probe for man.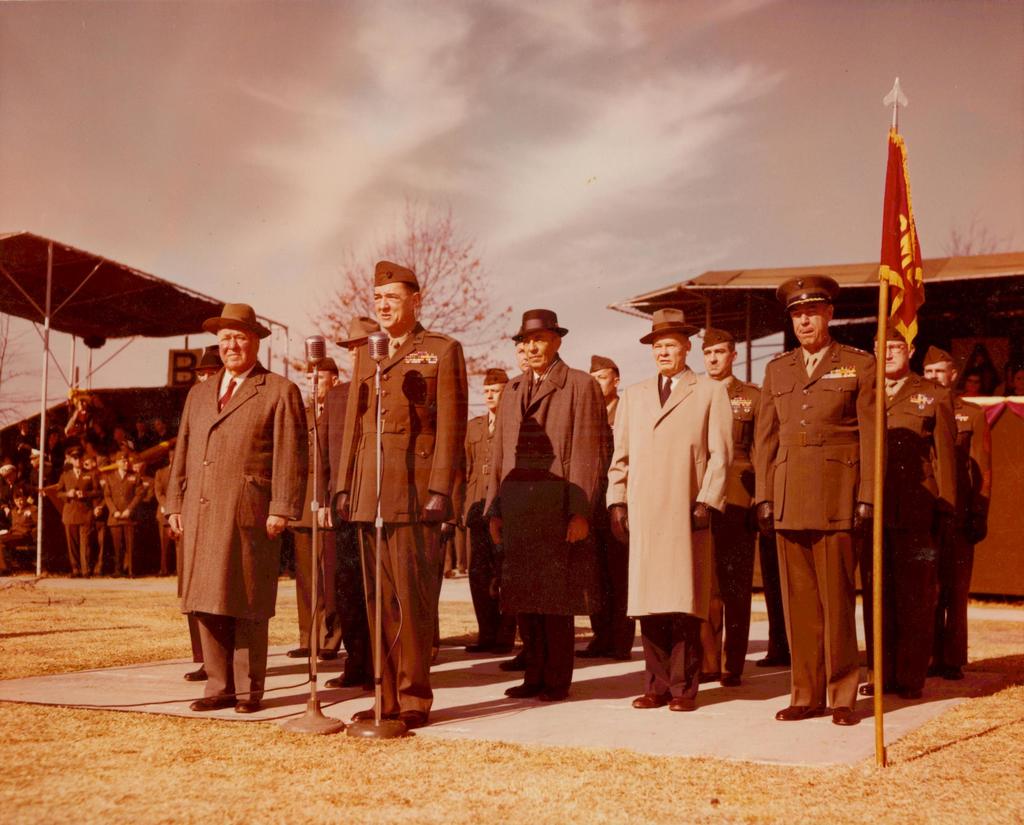
Probe result: box=[286, 368, 353, 657].
